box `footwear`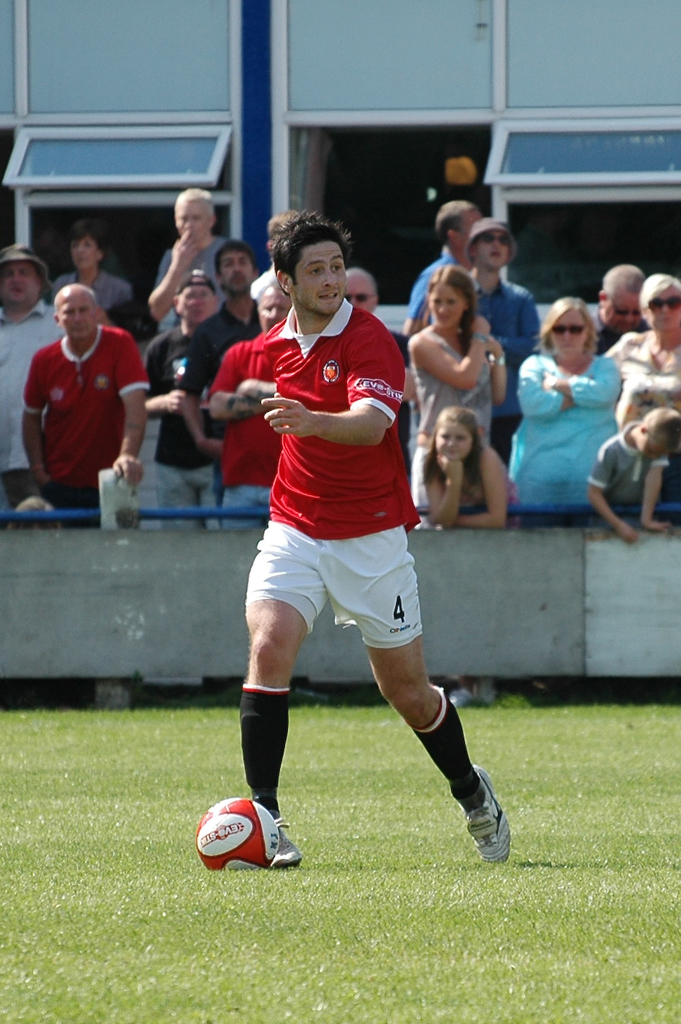
457,765,518,866
